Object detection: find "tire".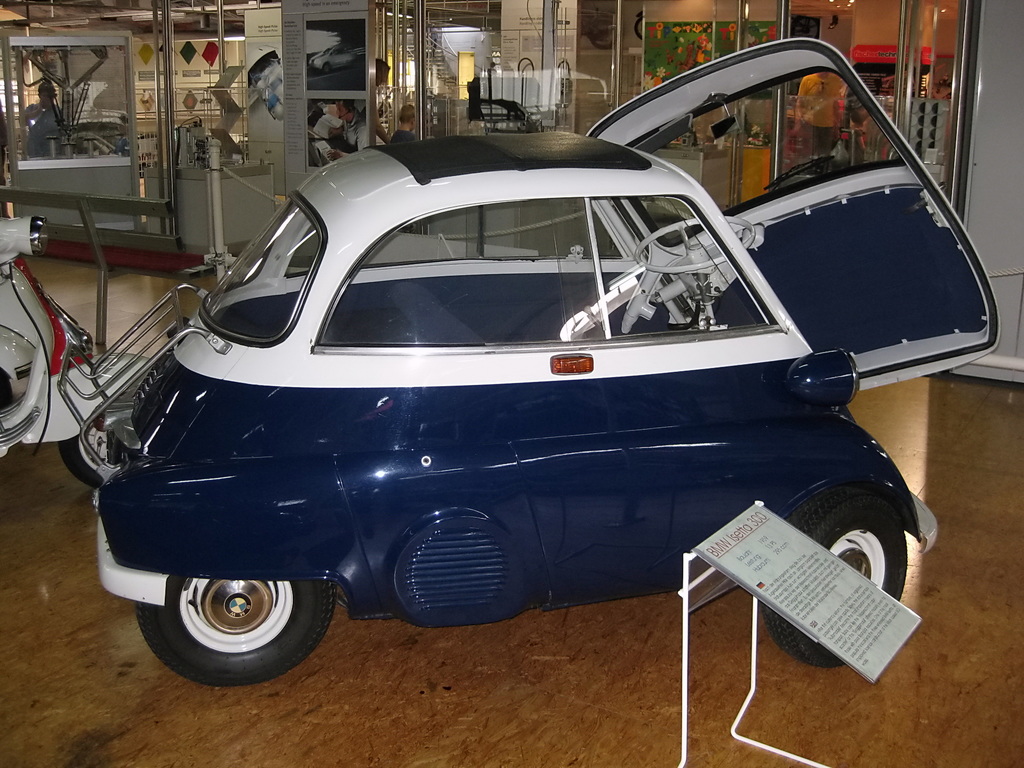
<bbox>132, 573, 334, 682</bbox>.
